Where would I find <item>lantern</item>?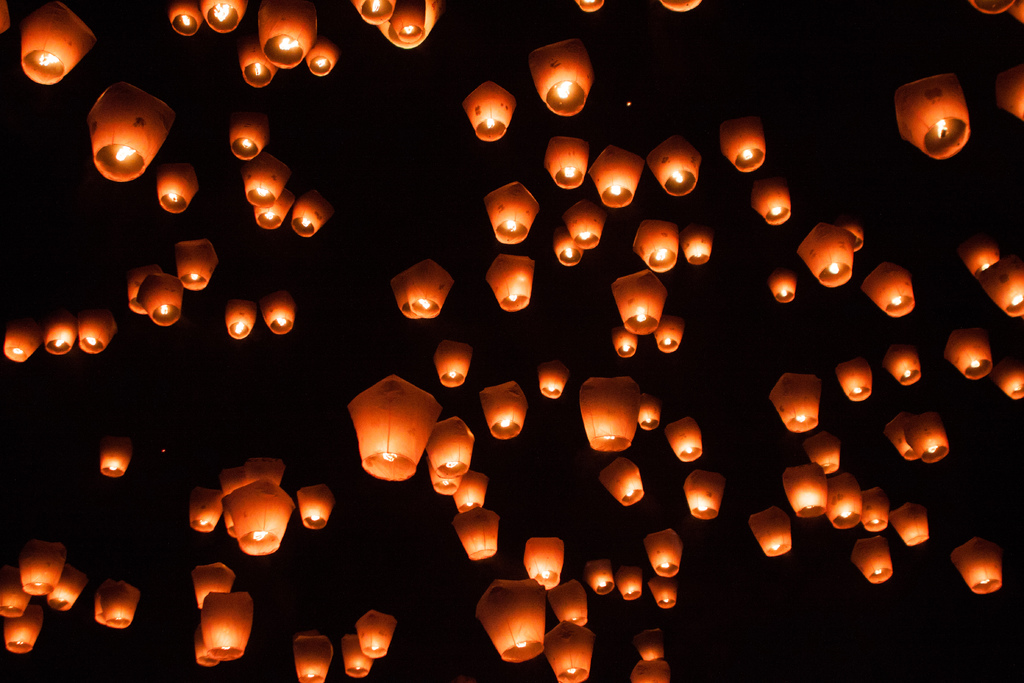
At box(6, 324, 43, 361).
